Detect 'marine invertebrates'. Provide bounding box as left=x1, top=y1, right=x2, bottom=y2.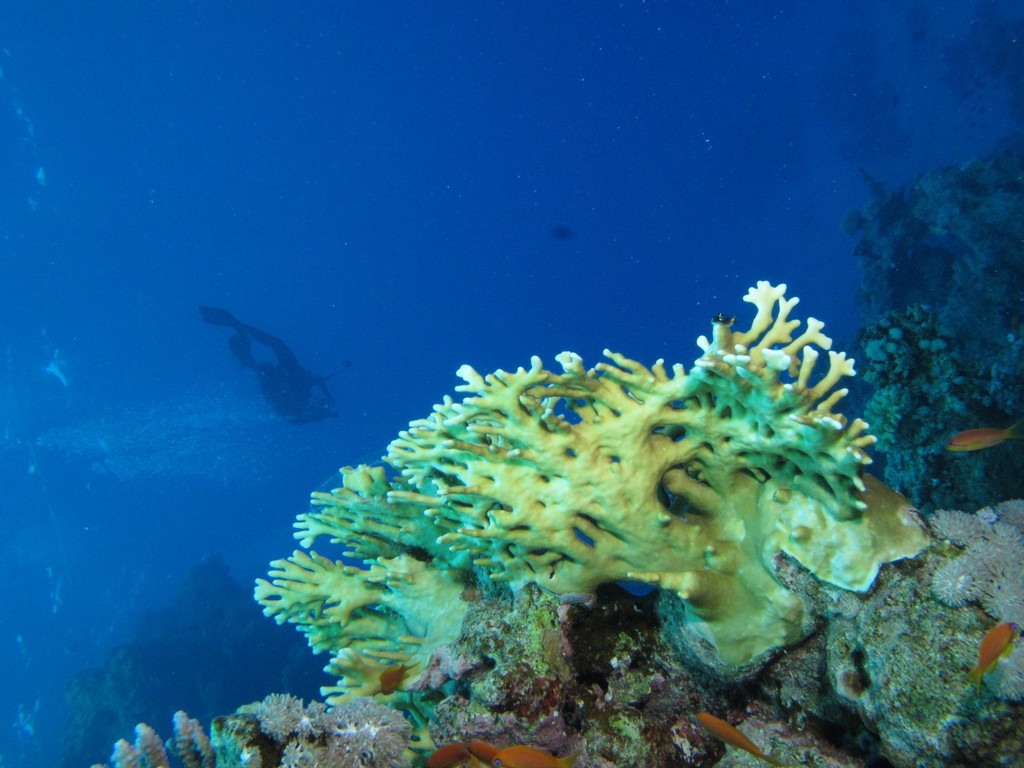
left=281, top=693, right=437, bottom=766.
